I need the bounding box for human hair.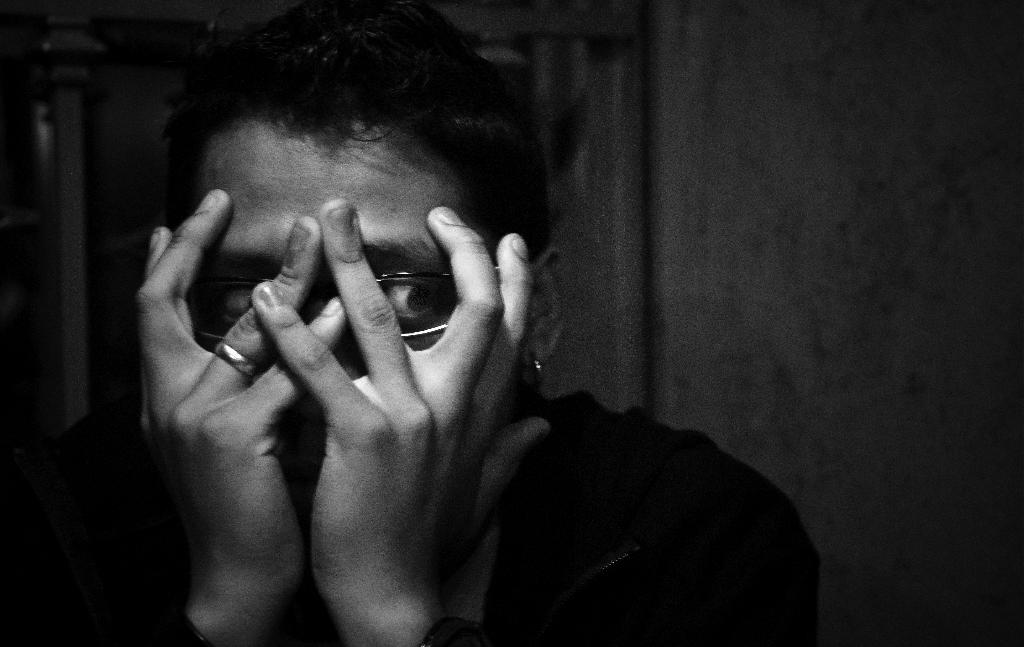
Here it is: [150, 0, 543, 275].
